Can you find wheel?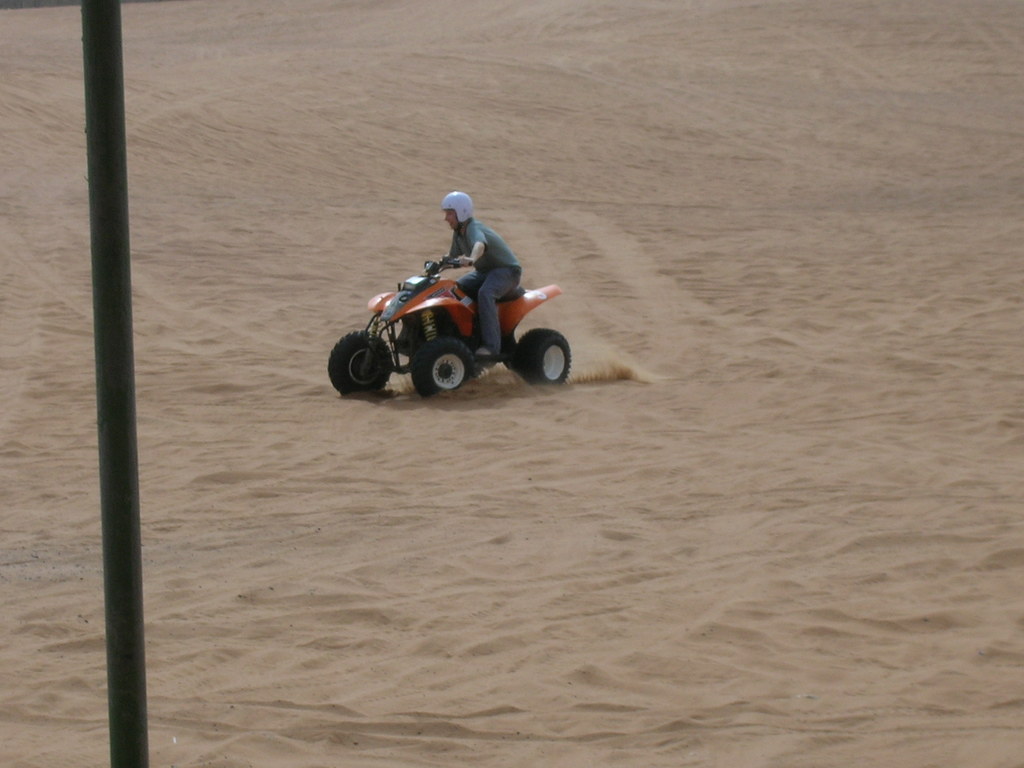
Yes, bounding box: (left=517, top=318, right=574, bottom=397).
